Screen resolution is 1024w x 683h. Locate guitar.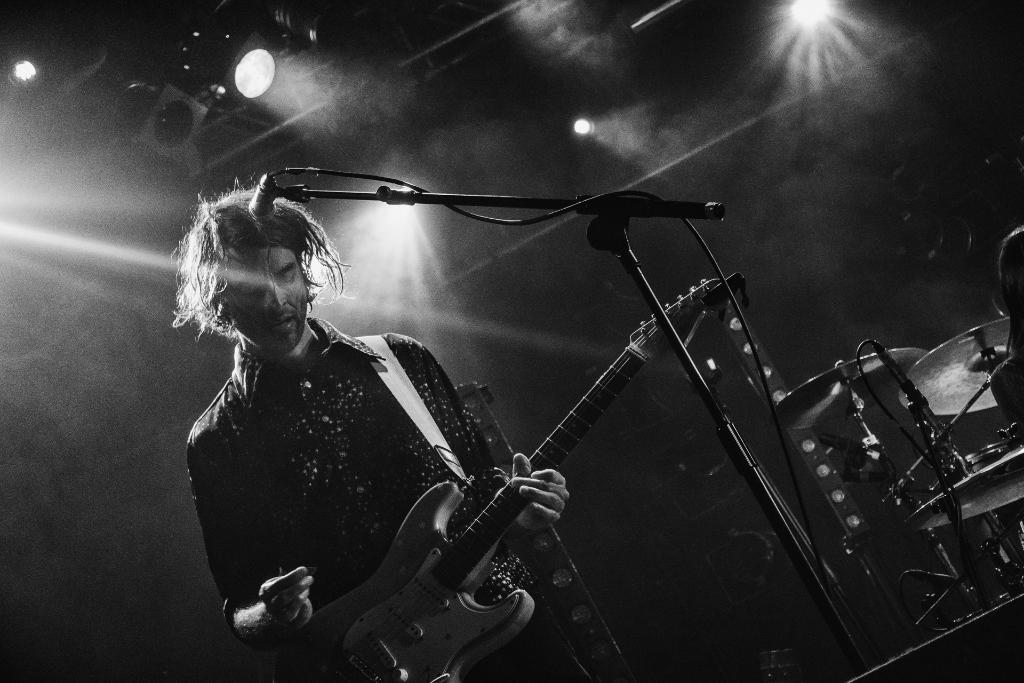
[x1=289, y1=267, x2=753, y2=682].
